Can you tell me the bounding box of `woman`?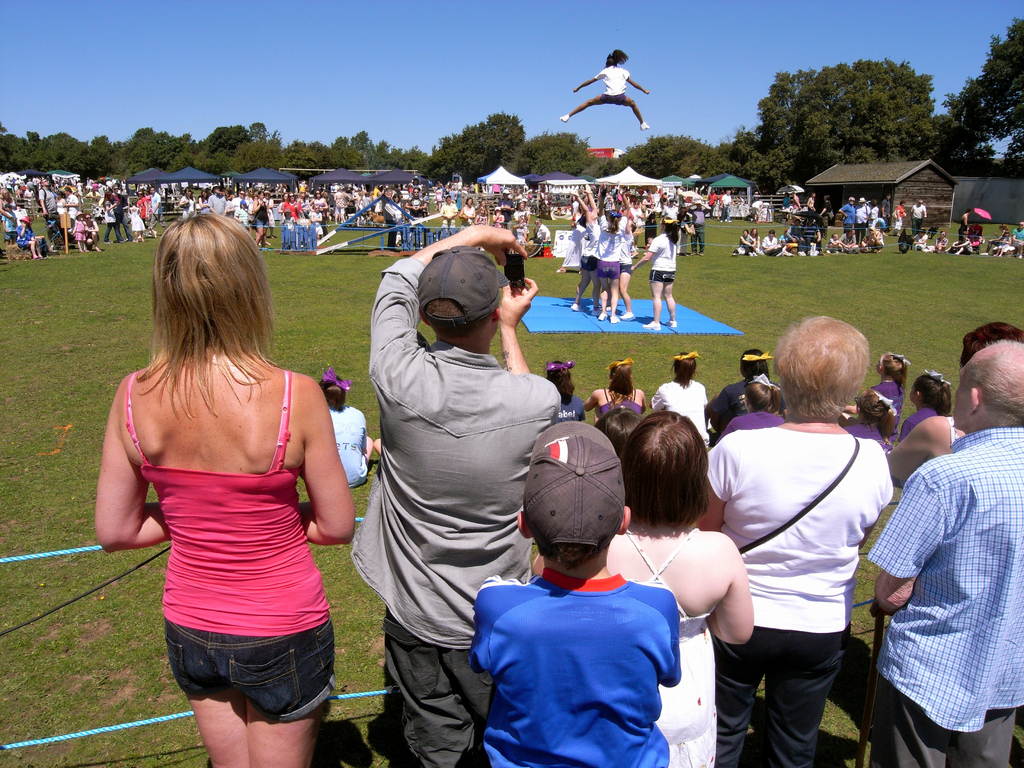
BBox(513, 200, 529, 241).
